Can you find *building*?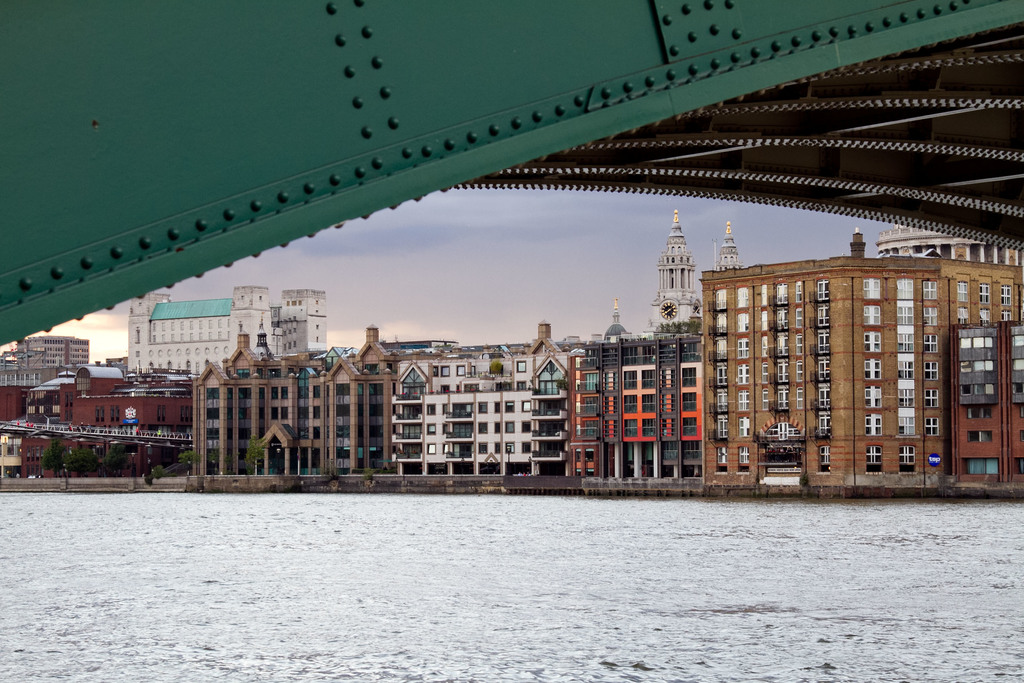
Yes, bounding box: pyautogui.locateOnScreen(720, 226, 744, 272).
